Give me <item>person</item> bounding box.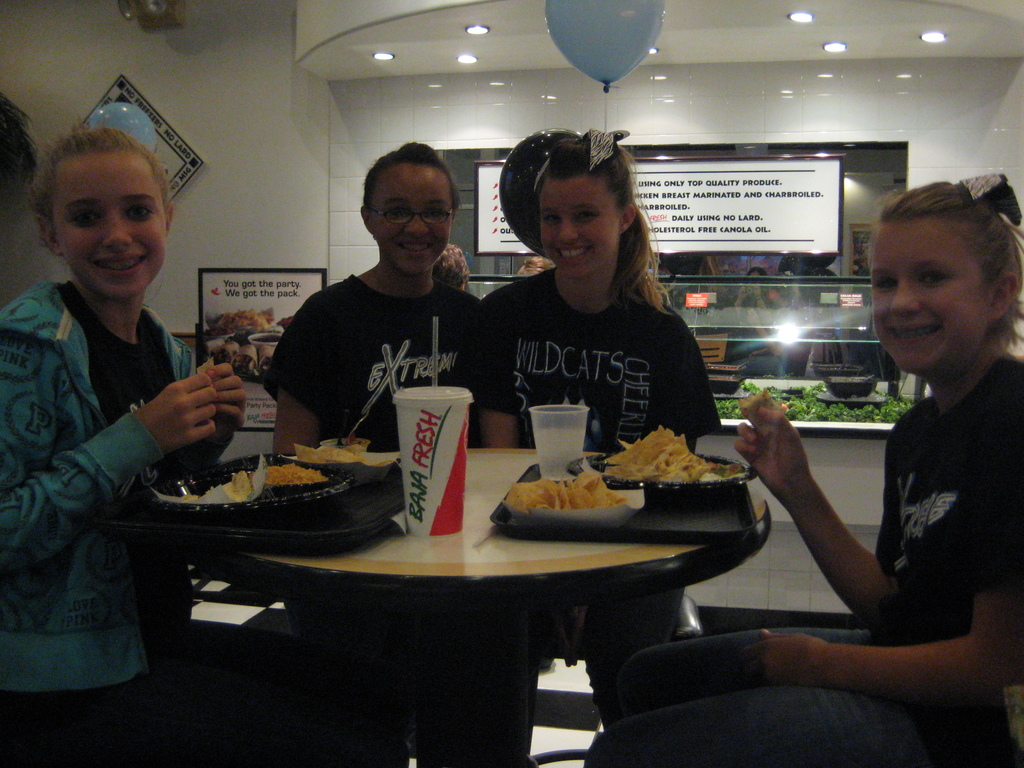
x1=574, y1=178, x2=1023, y2=767.
